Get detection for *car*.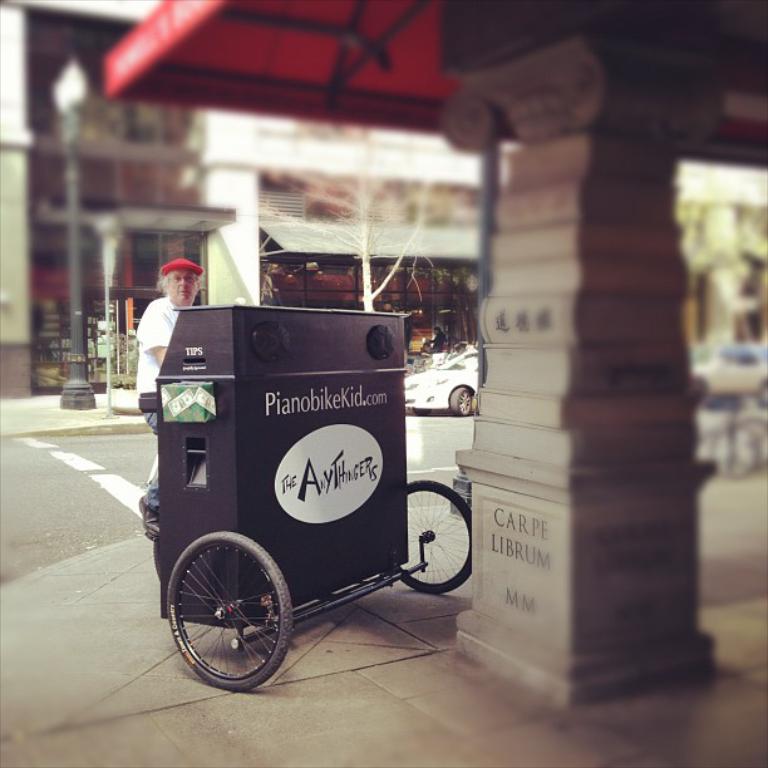
Detection: left=403, top=346, right=479, bottom=420.
